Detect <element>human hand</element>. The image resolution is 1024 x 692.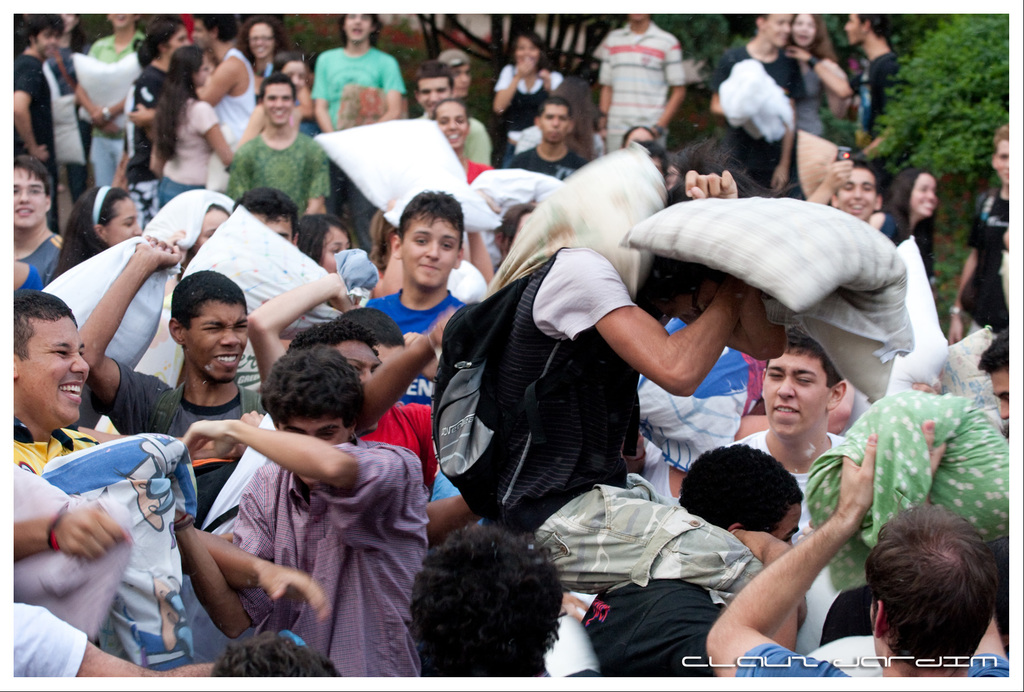
(left=255, top=564, right=333, bottom=624).
